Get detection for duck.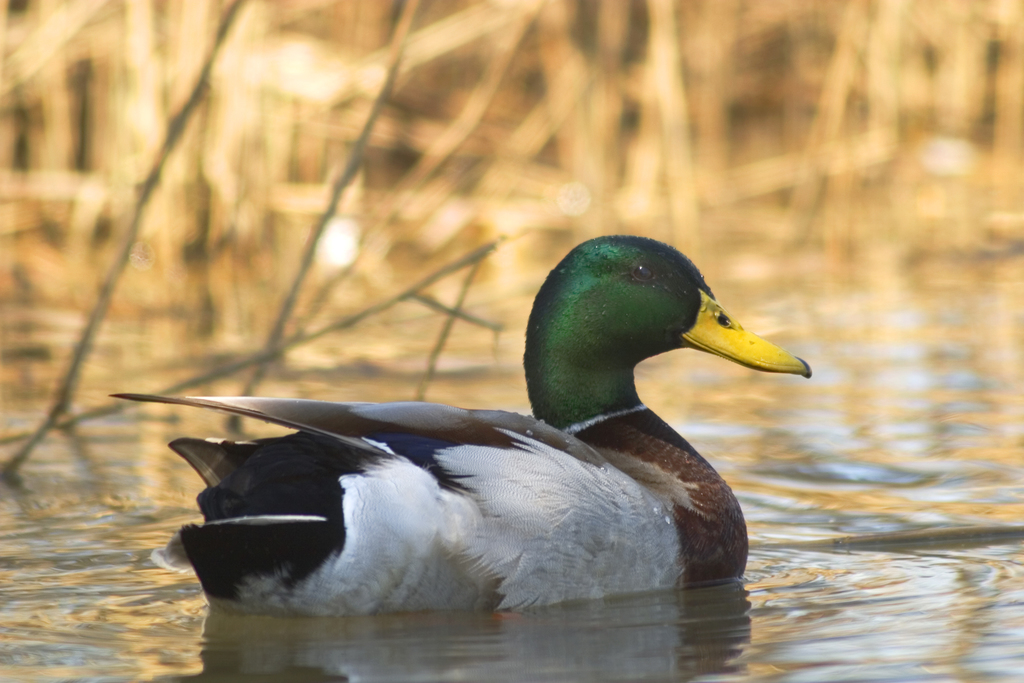
Detection: [110, 234, 809, 620].
